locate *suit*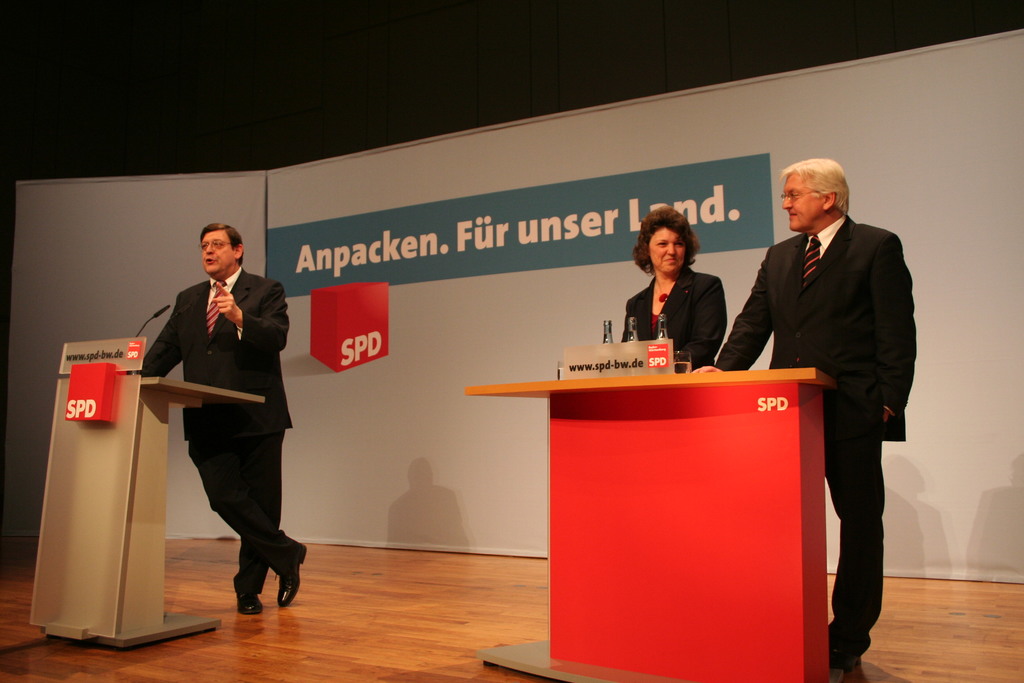
712/215/916/655
